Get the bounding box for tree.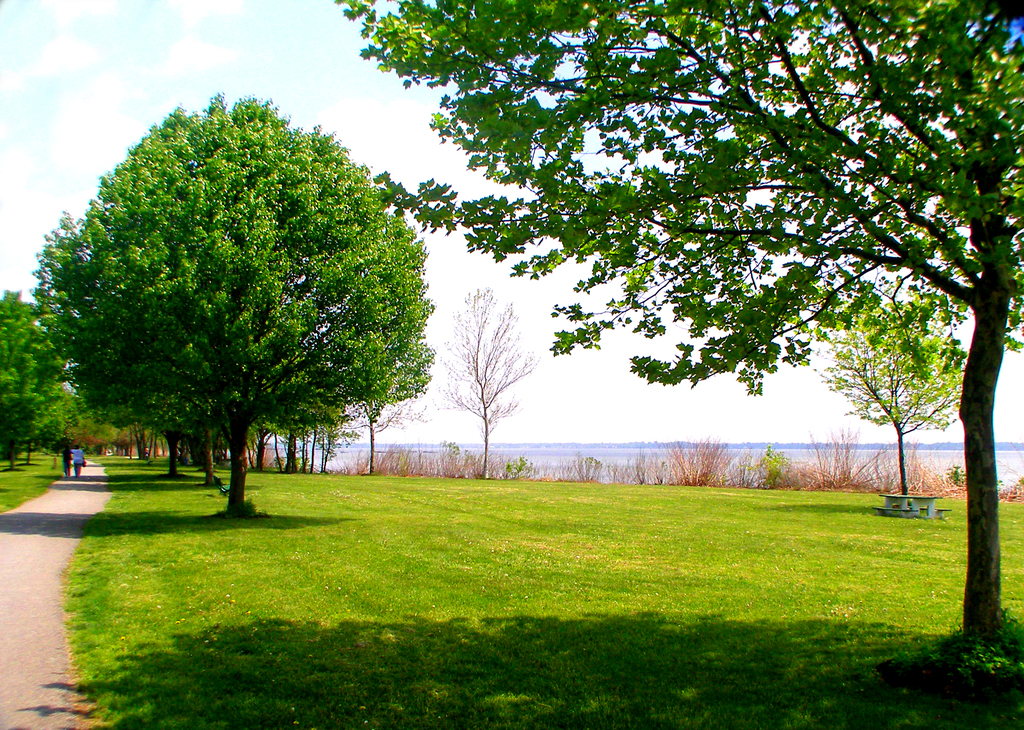
808:293:965:498.
